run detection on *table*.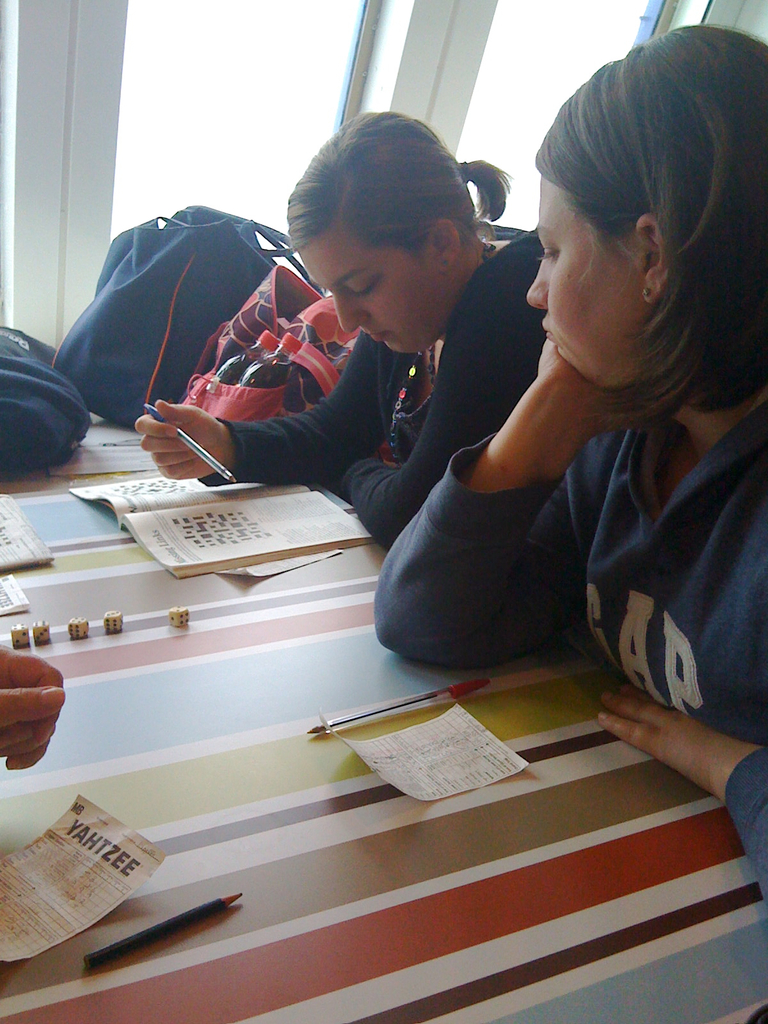
Result: (left=0, top=384, right=706, bottom=1021).
